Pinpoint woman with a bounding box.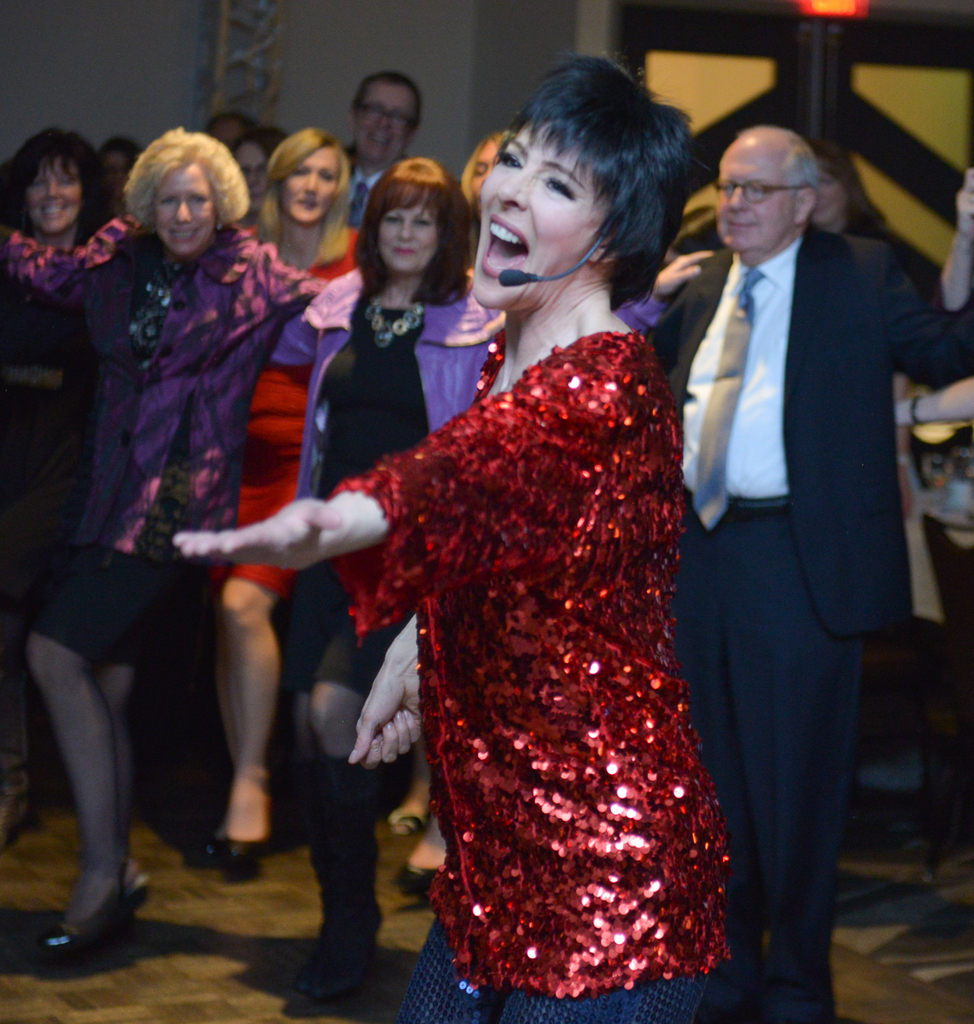
x1=0, y1=118, x2=477, y2=967.
